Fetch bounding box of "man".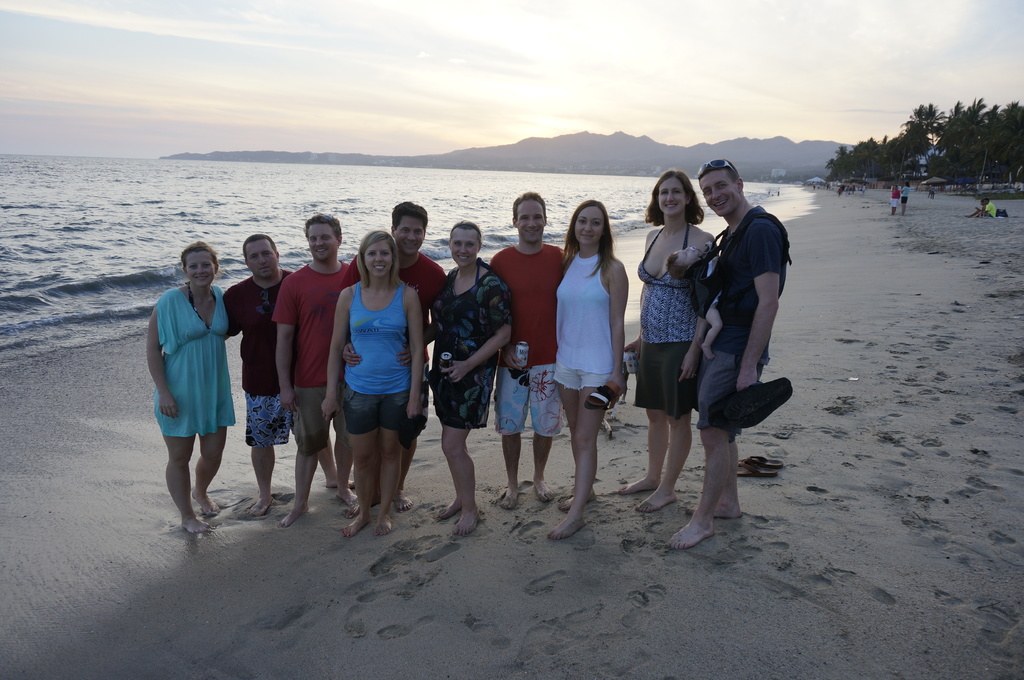
Bbox: [220,226,354,515].
